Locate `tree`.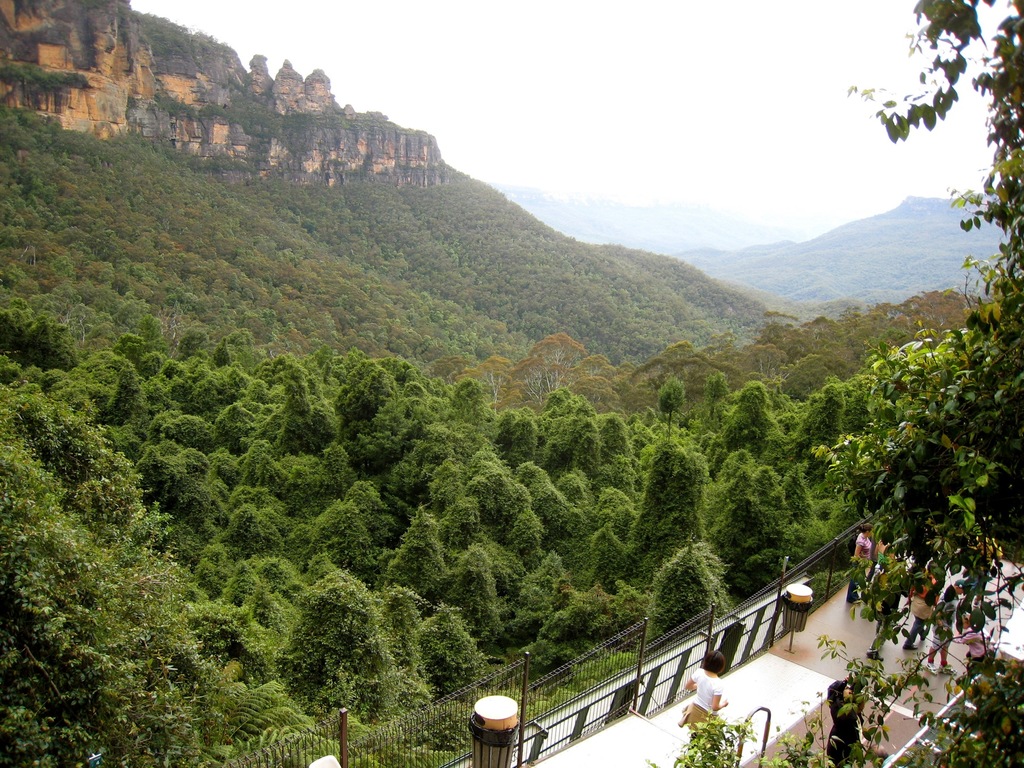
Bounding box: left=68, top=318, right=256, bottom=676.
